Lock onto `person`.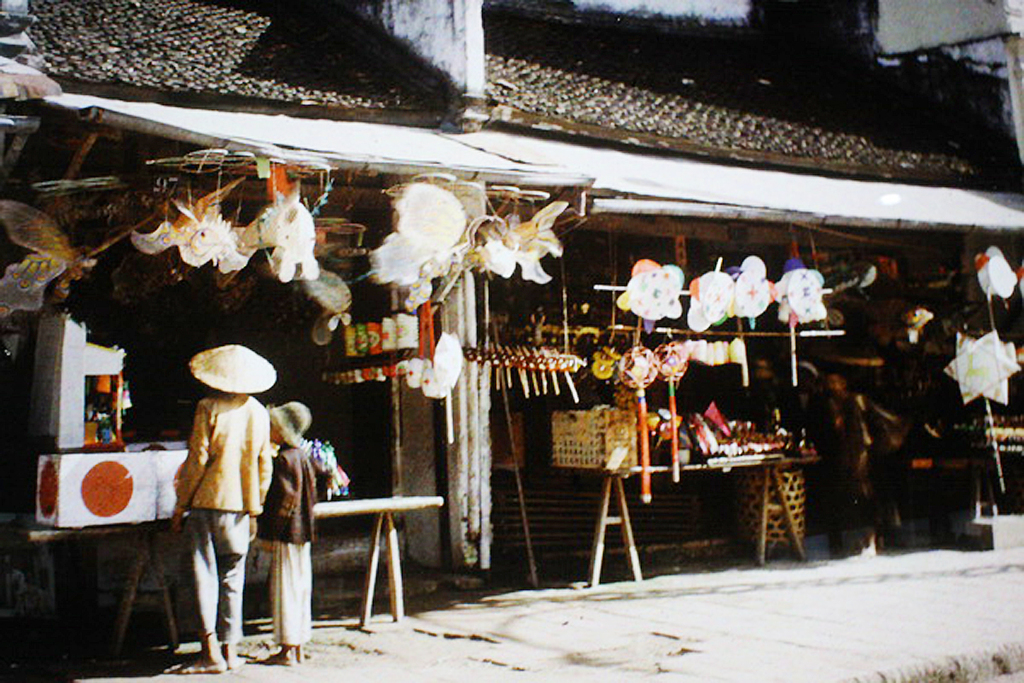
Locked: 159/347/274/681.
